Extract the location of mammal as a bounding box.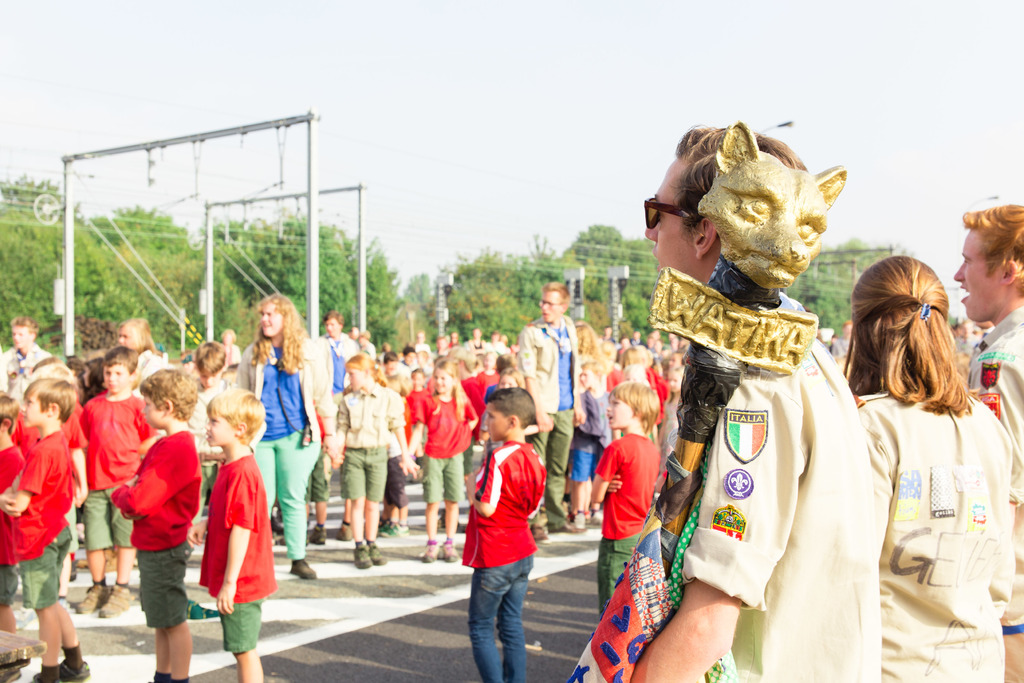
detection(332, 357, 420, 568).
